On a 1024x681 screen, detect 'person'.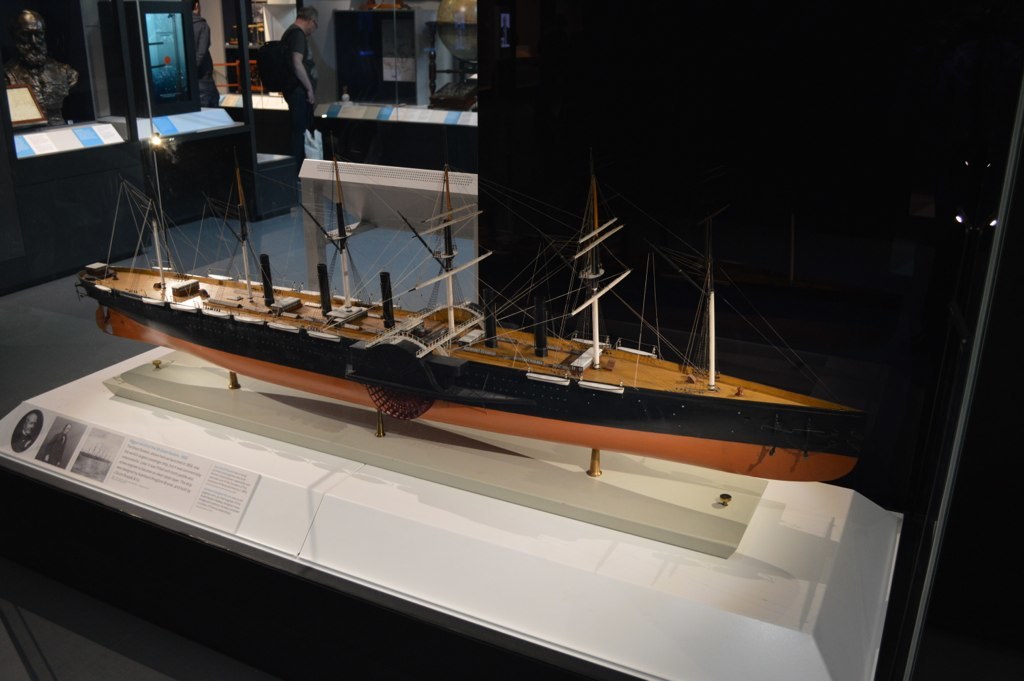
box=[249, 13, 310, 151].
